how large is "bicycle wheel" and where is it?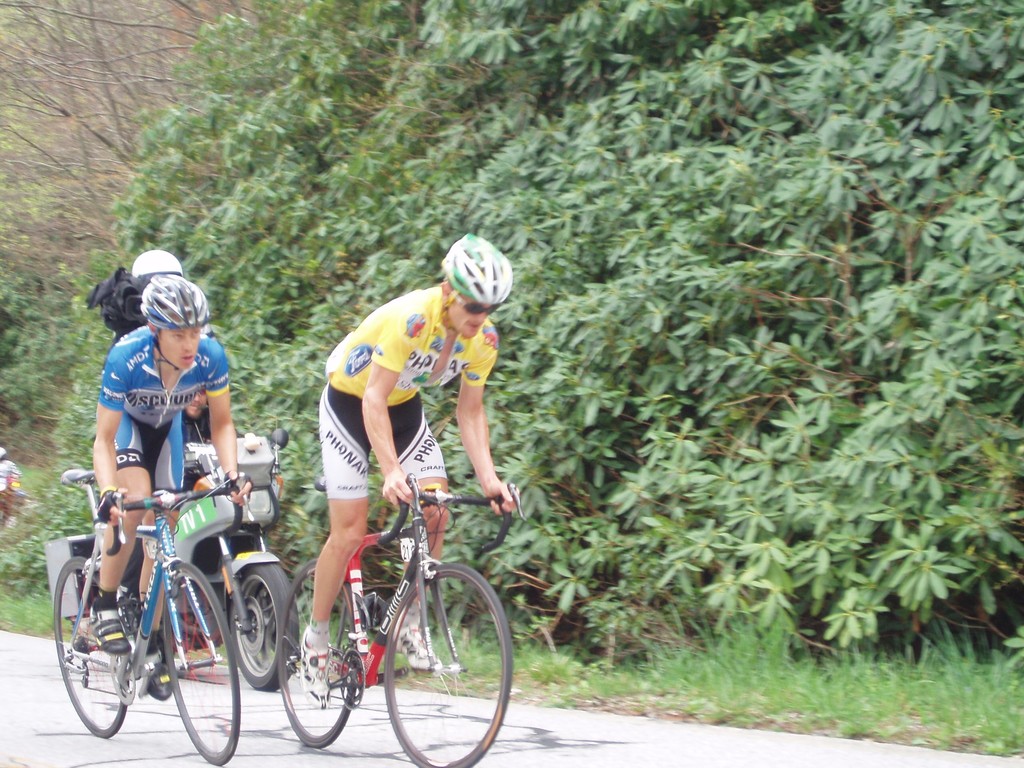
Bounding box: <bbox>289, 561, 381, 766</bbox>.
